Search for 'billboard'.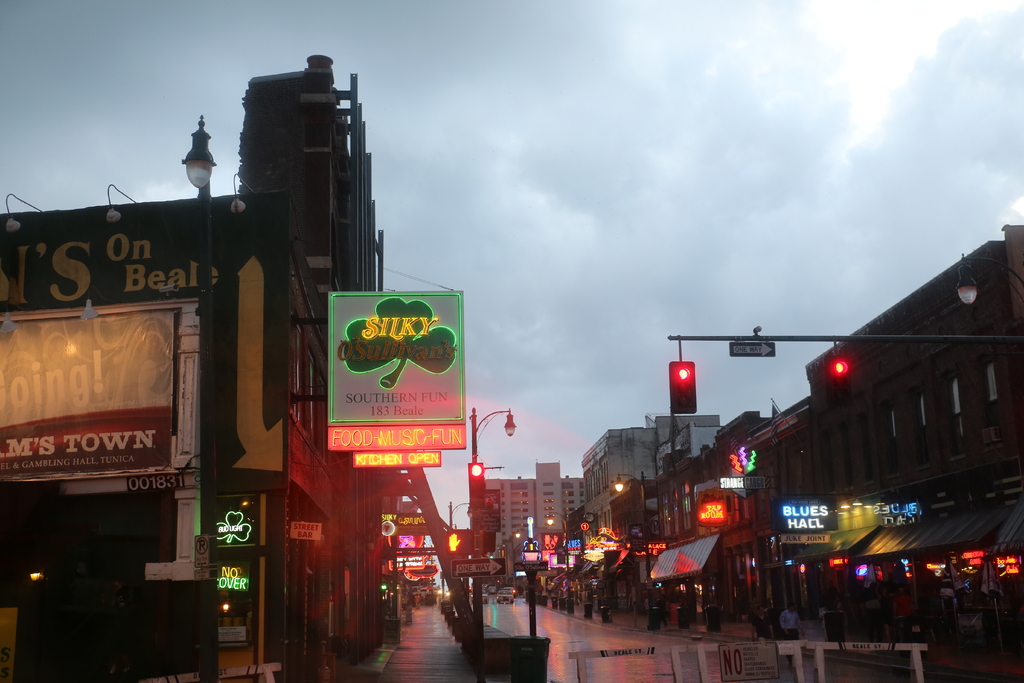
Found at {"left": 721, "top": 450, "right": 770, "bottom": 495}.
